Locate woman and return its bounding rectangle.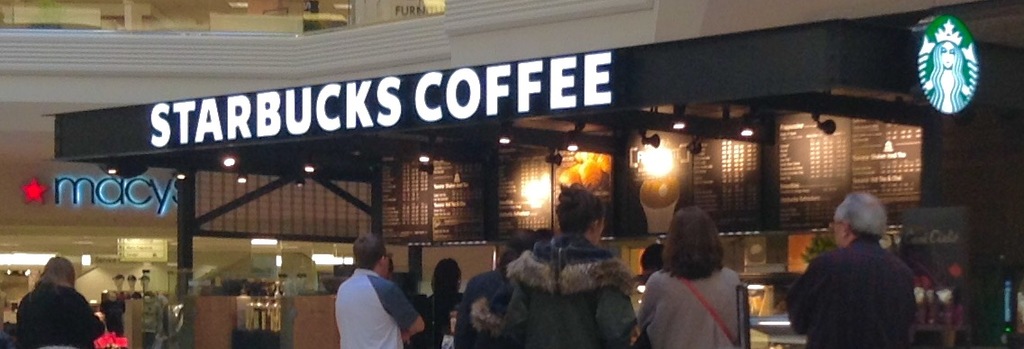
<region>638, 207, 748, 348</region>.
